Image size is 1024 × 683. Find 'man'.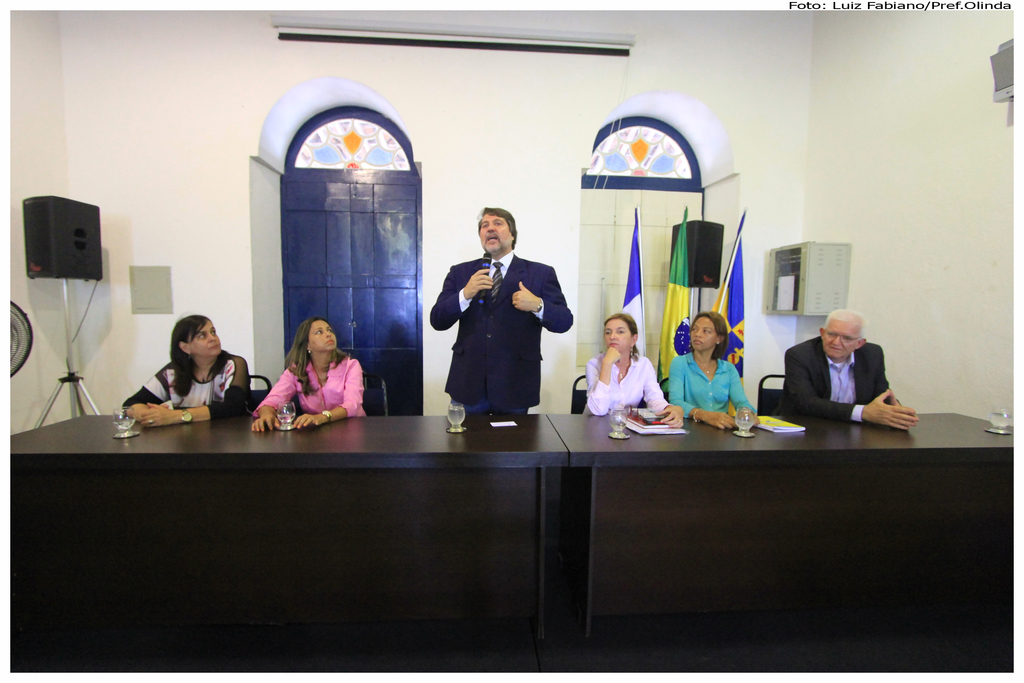
781,311,918,431.
